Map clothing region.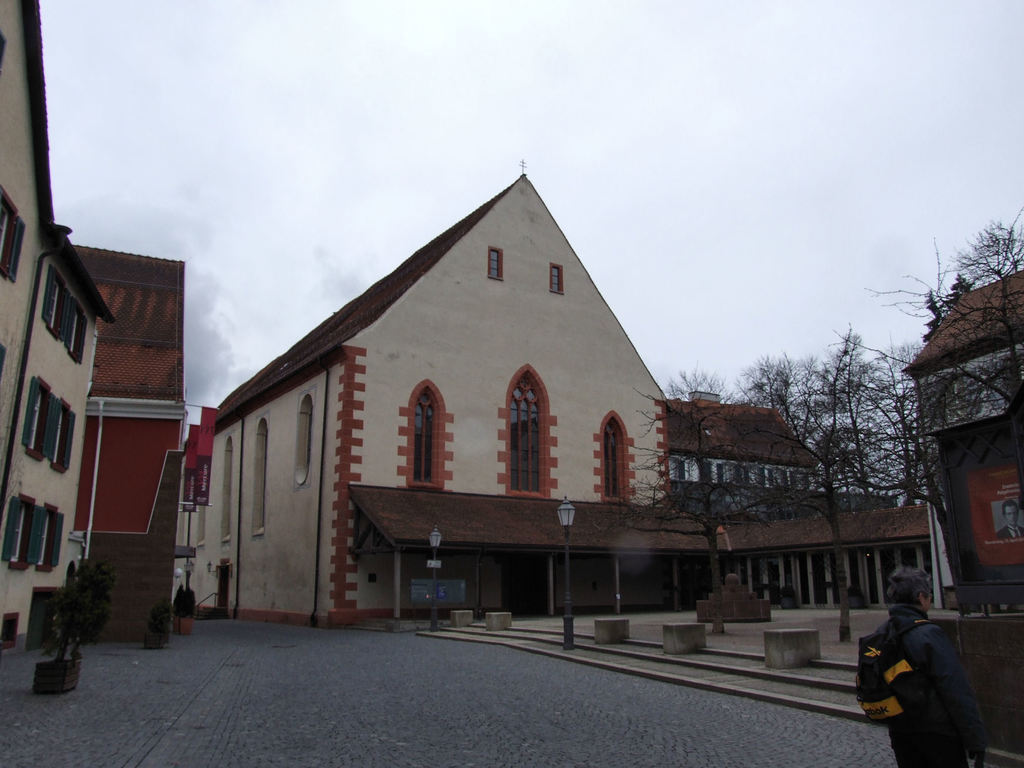
Mapped to [998, 524, 1023, 538].
